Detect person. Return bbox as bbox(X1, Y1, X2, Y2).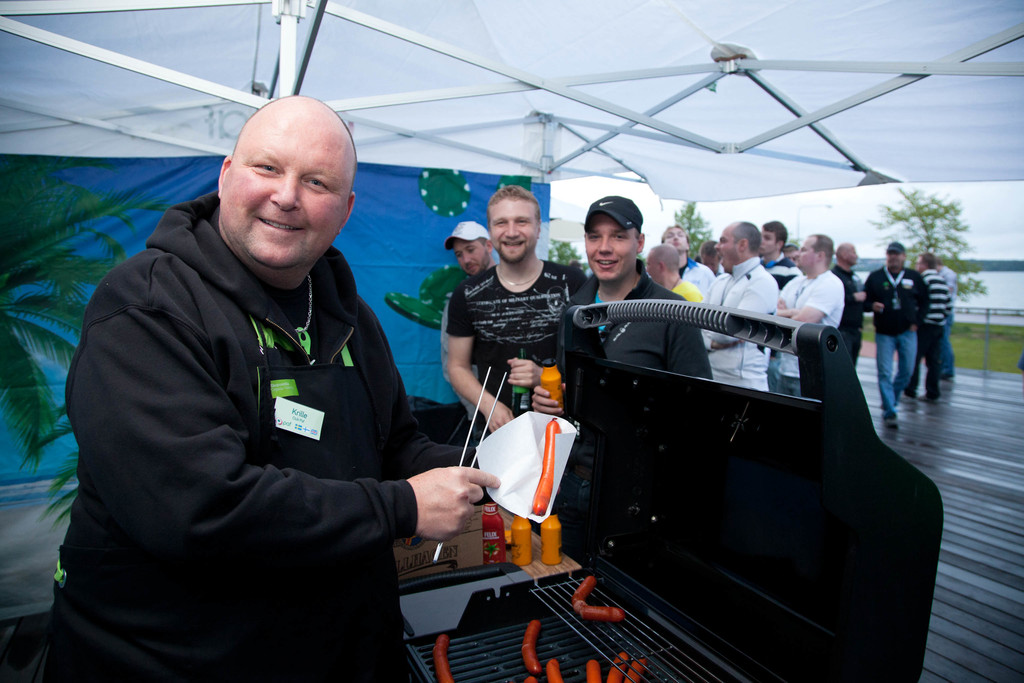
bbox(107, 79, 525, 659).
